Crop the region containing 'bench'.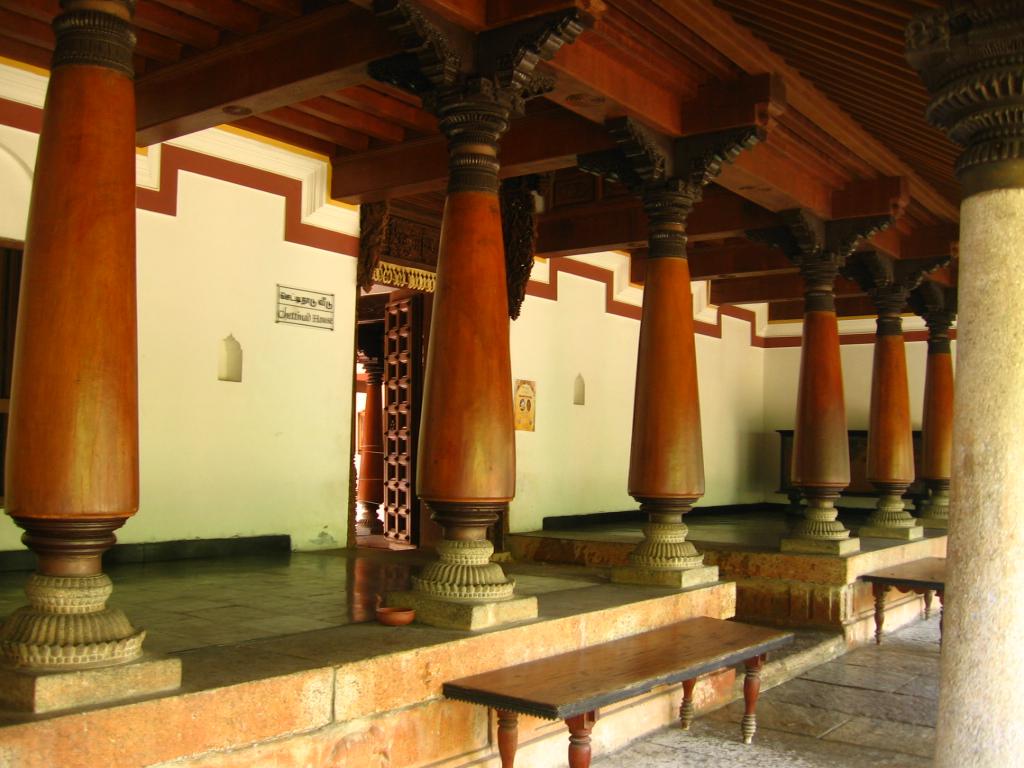
Crop region: l=859, t=559, r=946, b=647.
